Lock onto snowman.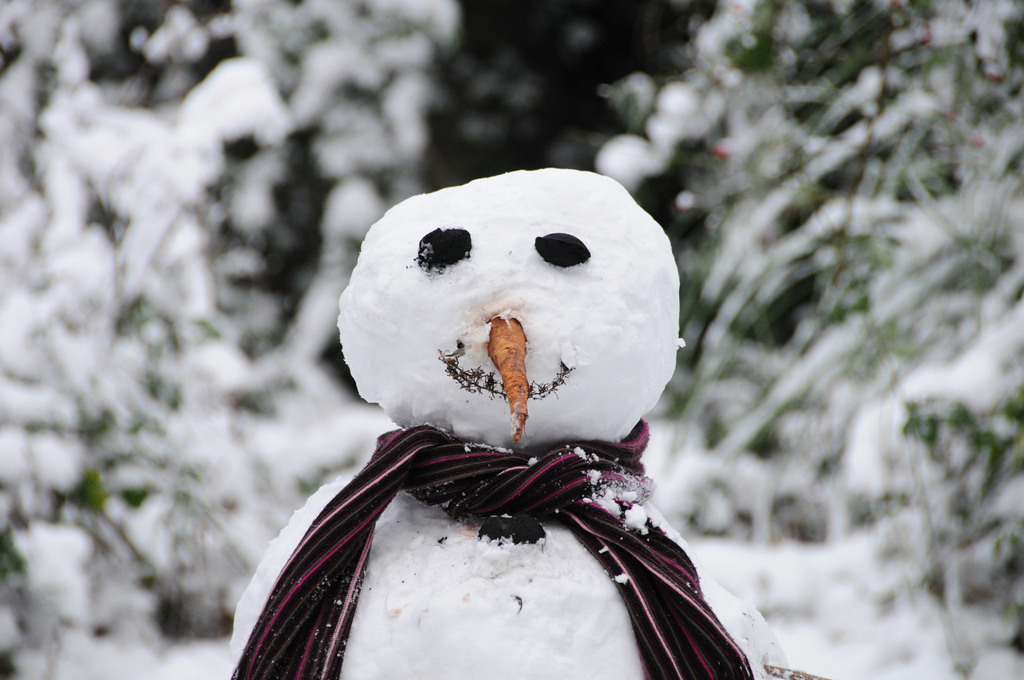
Locked: (x1=228, y1=171, x2=825, y2=679).
